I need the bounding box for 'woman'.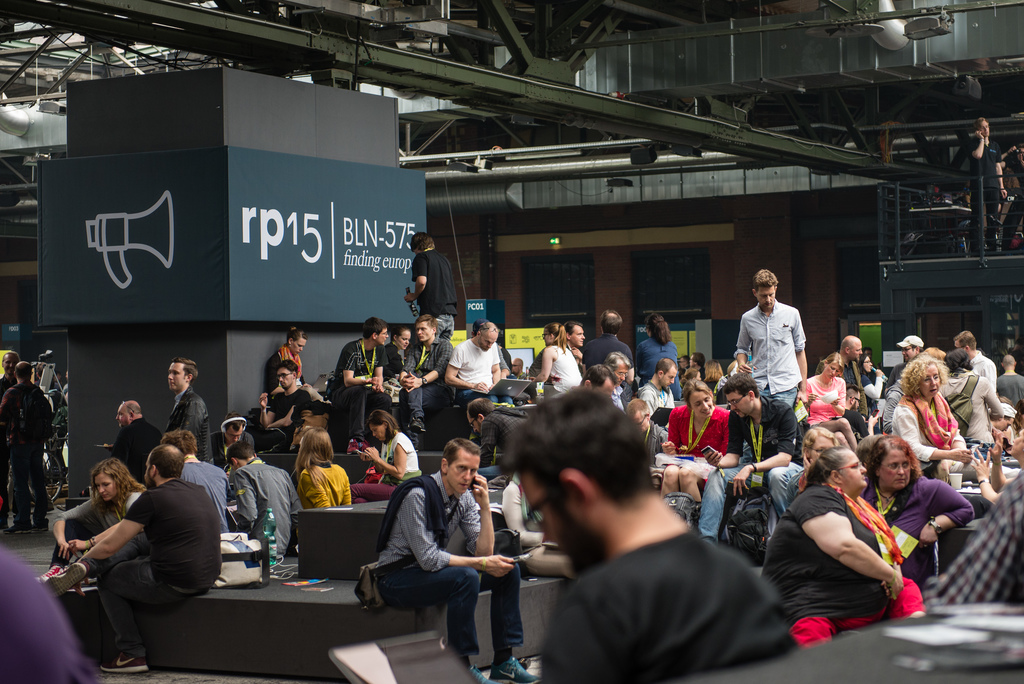
Here it is: {"x1": 799, "y1": 352, "x2": 860, "y2": 456}.
